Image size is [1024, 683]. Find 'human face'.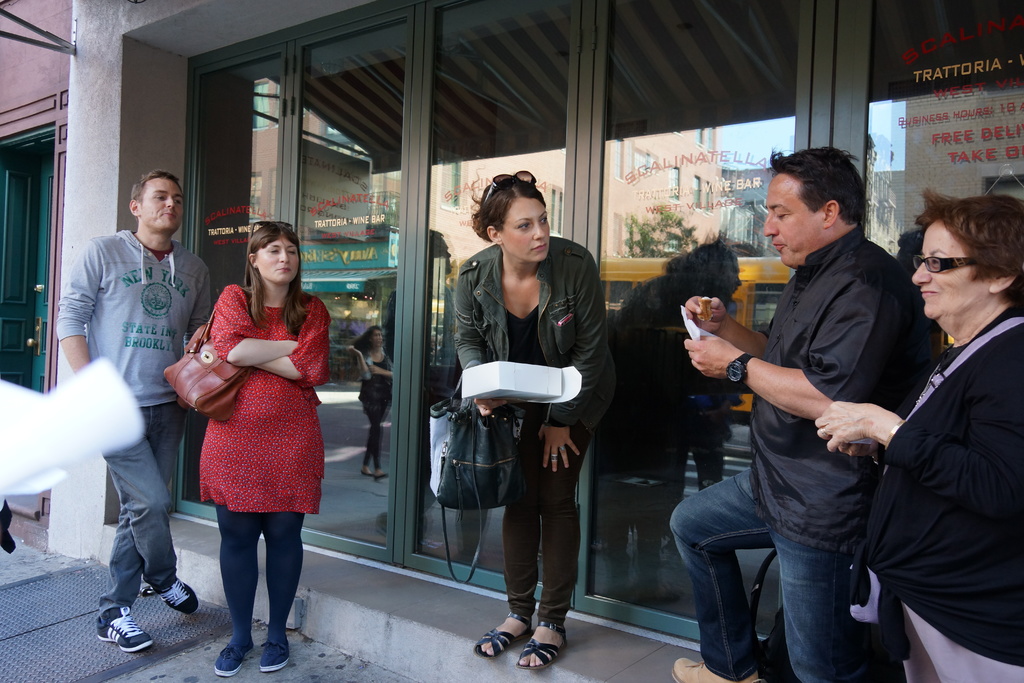
bbox=[499, 201, 551, 259].
